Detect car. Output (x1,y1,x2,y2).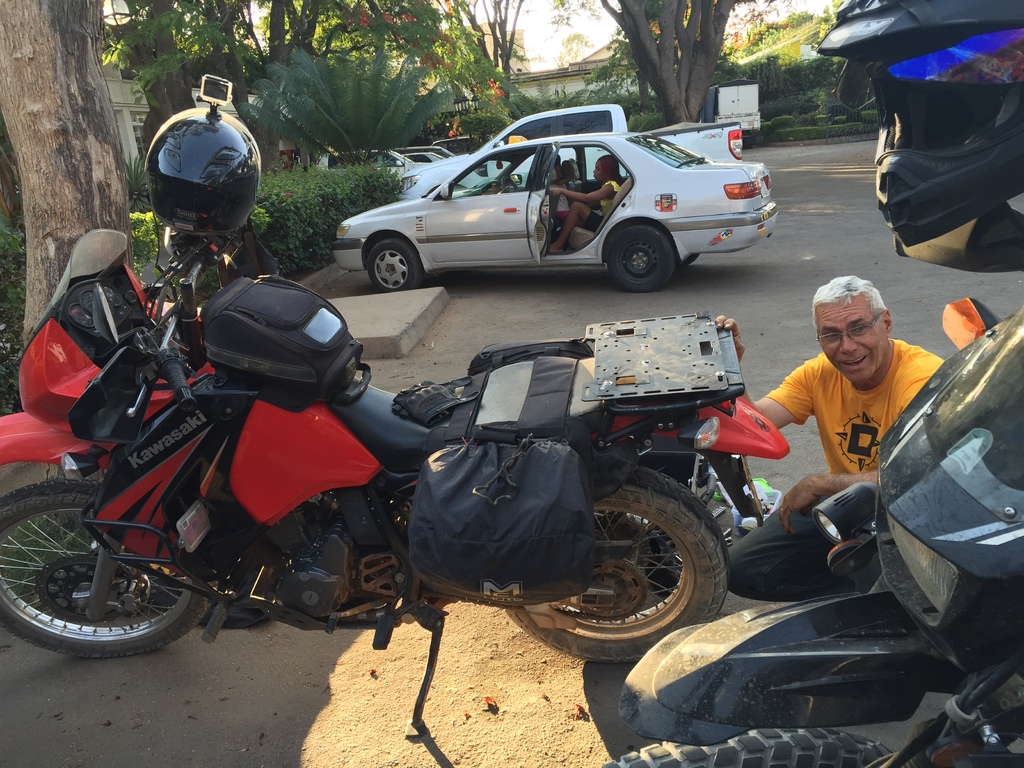
(403,150,444,161).
